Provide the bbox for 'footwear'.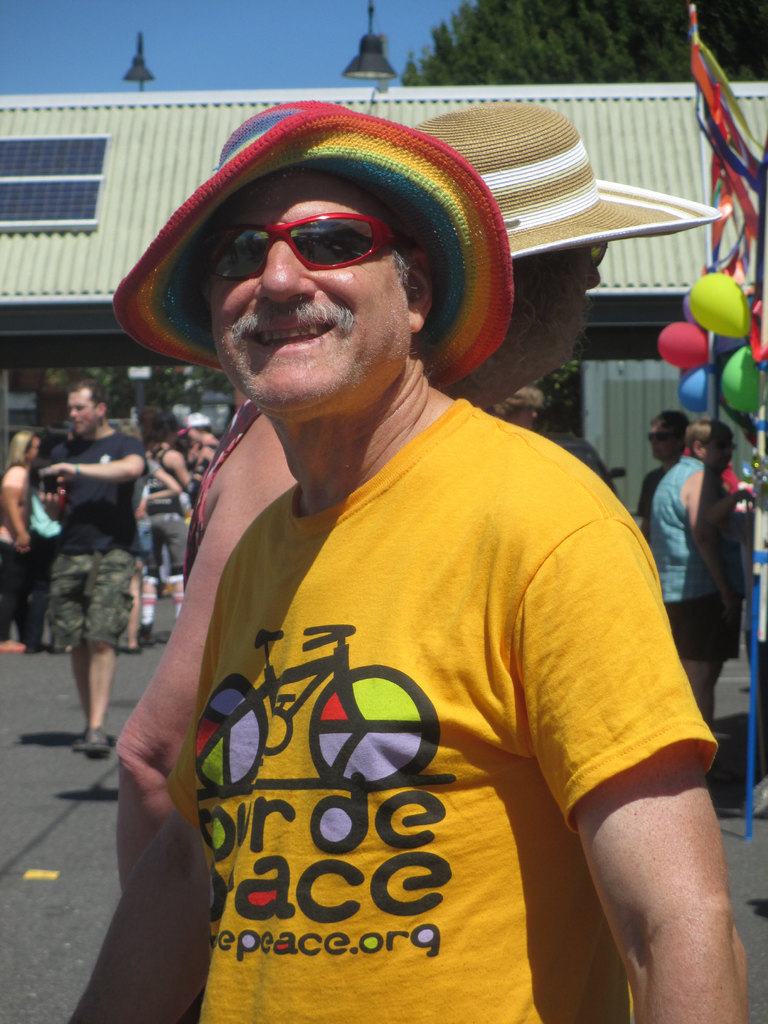
[x1=72, y1=725, x2=124, y2=764].
